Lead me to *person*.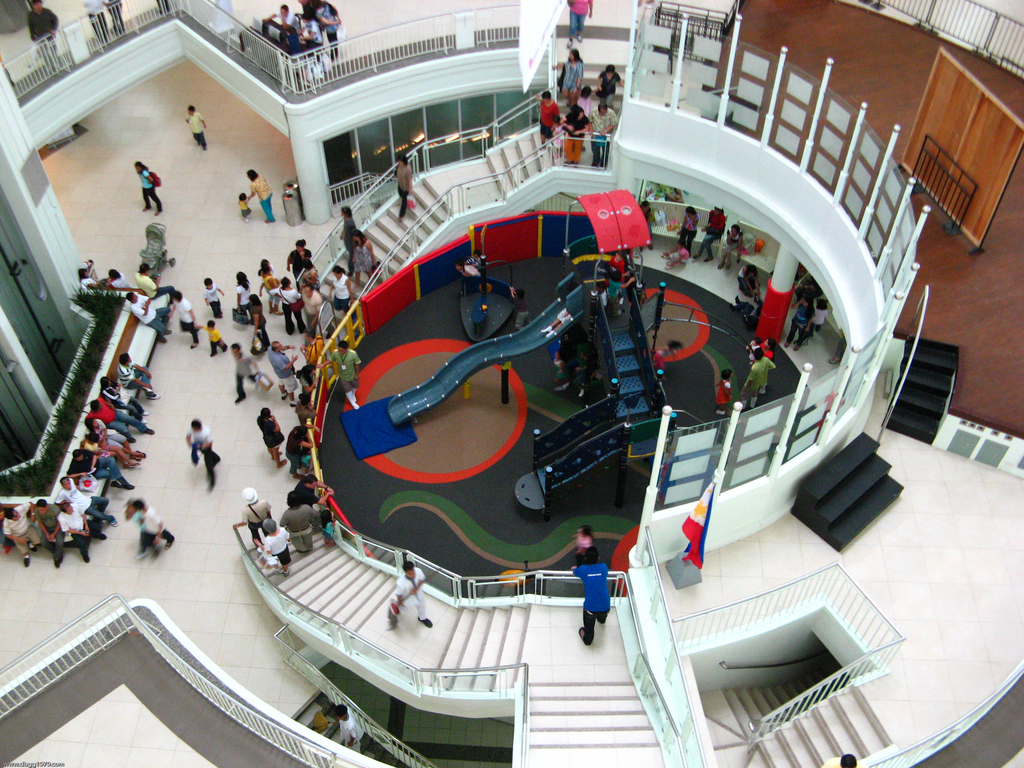
Lead to BBox(567, 527, 595, 575).
